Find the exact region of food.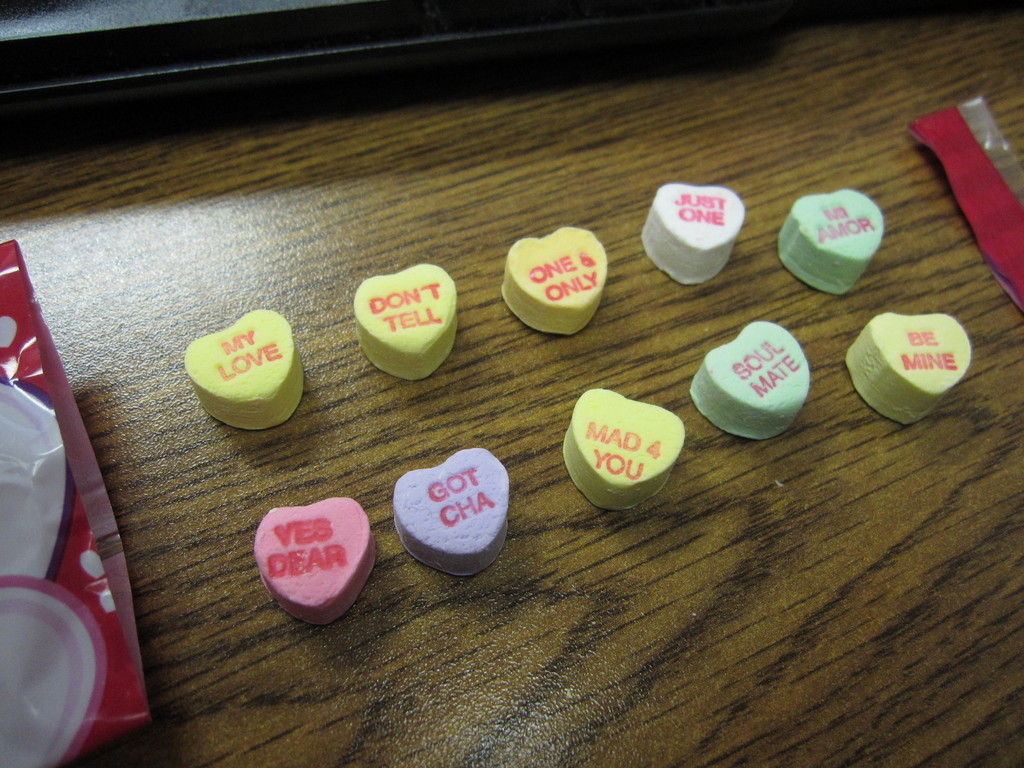
Exact region: bbox(842, 309, 970, 428).
